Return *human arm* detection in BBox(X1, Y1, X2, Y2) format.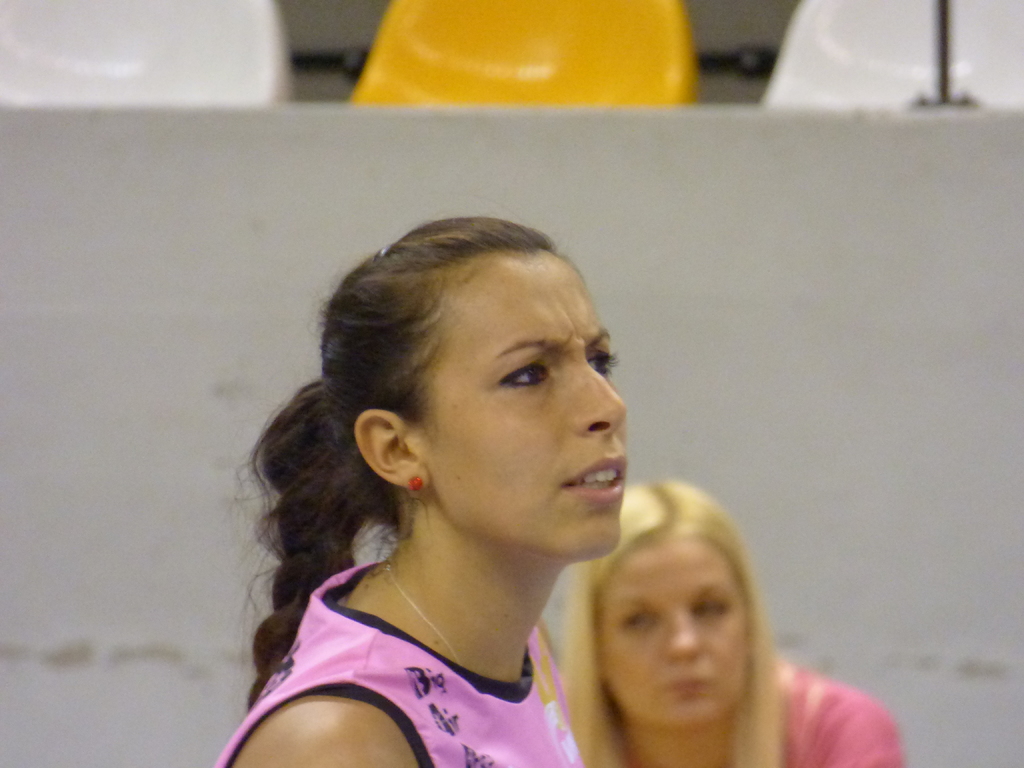
BBox(236, 687, 421, 767).
